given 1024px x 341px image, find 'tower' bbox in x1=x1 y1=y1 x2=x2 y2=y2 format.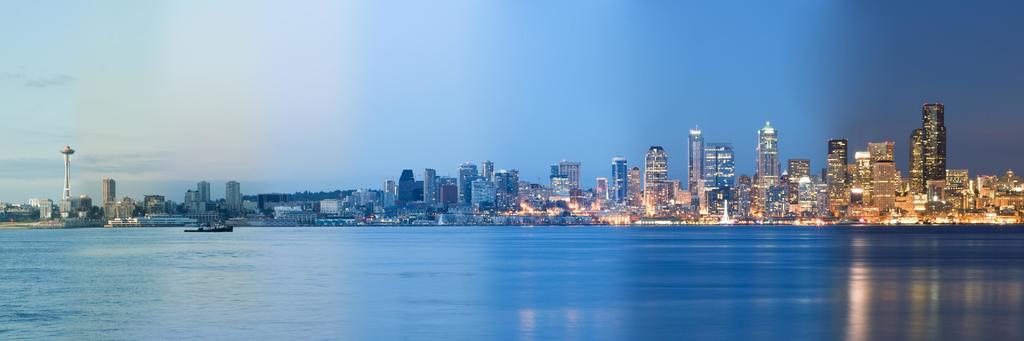
x1=641 y1=146 x2=669 y2=192.
